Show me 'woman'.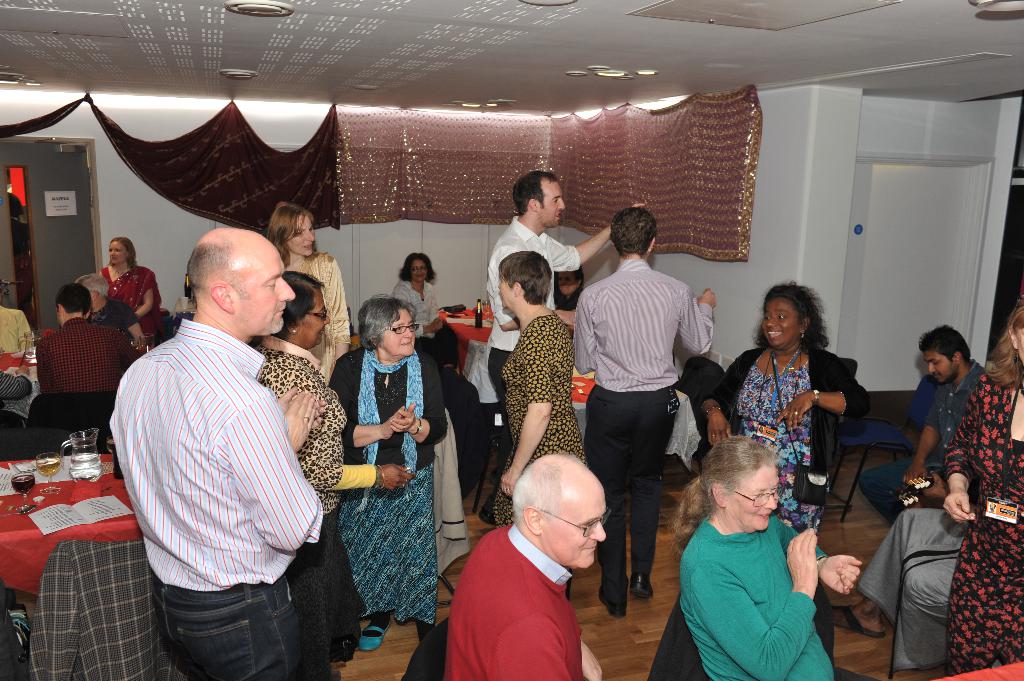
'woman' is here: [264, 202, 348, 385].
